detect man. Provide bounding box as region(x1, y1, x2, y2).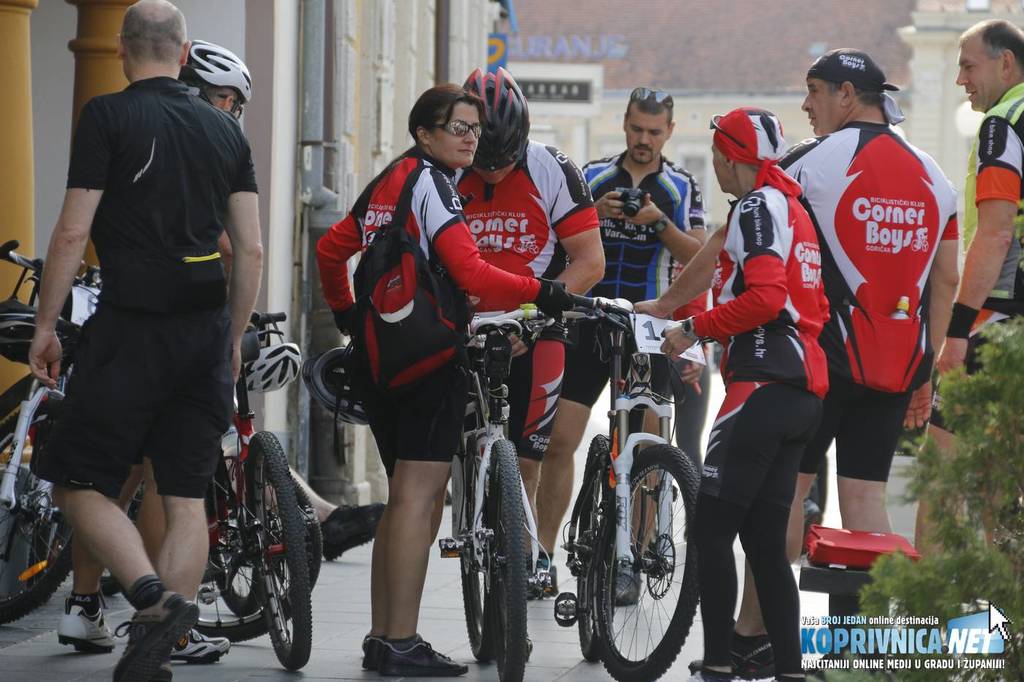
region(523, 88, 707, 605).
